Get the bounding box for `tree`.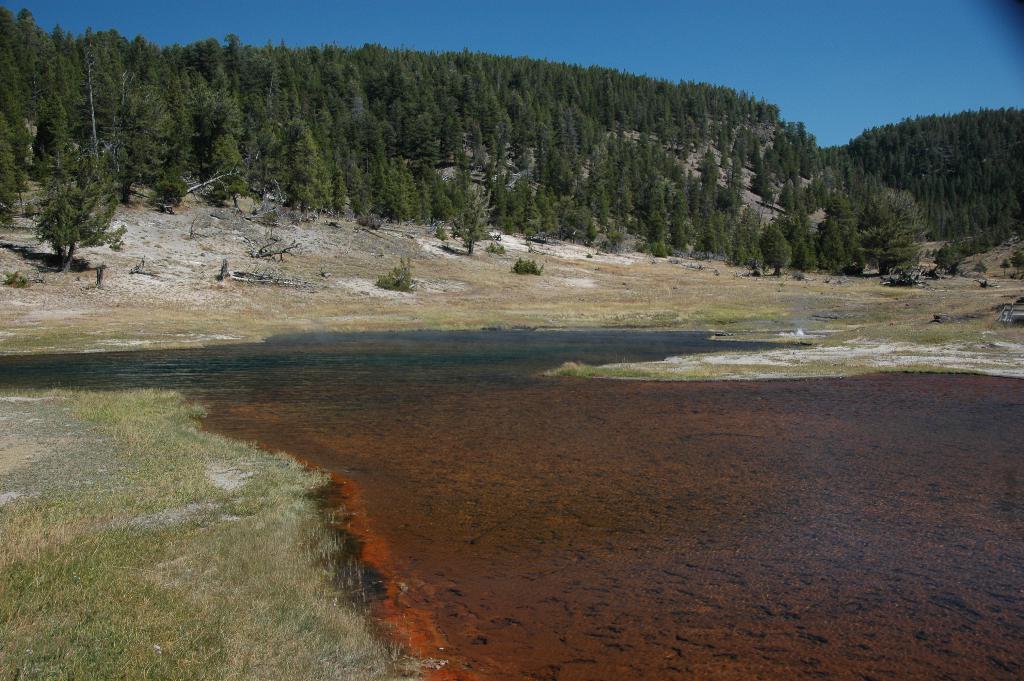
crop(458, 77, 478, 131).
